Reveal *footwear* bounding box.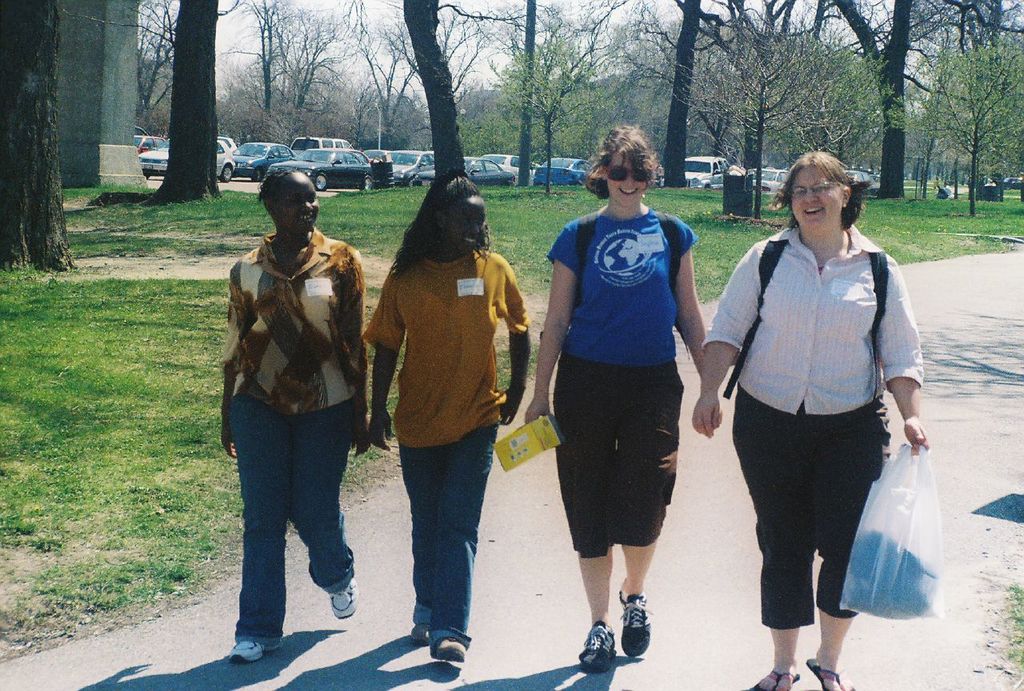
Revealed: bbox=(808, 653, 853, 690).
